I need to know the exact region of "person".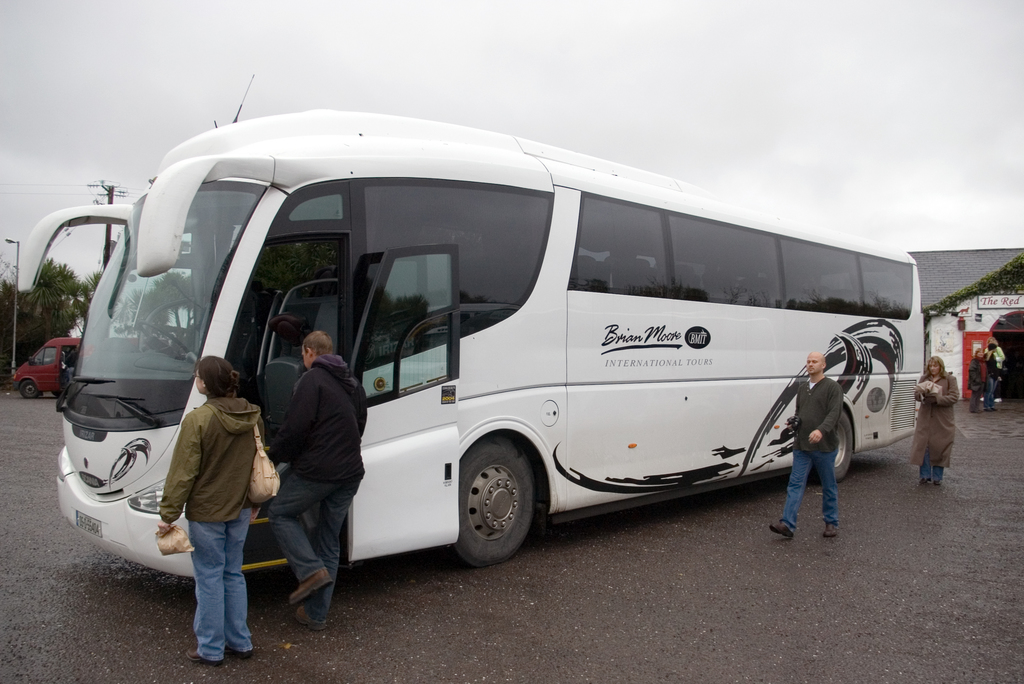
Region: box=[260, 329, 367, 630].
